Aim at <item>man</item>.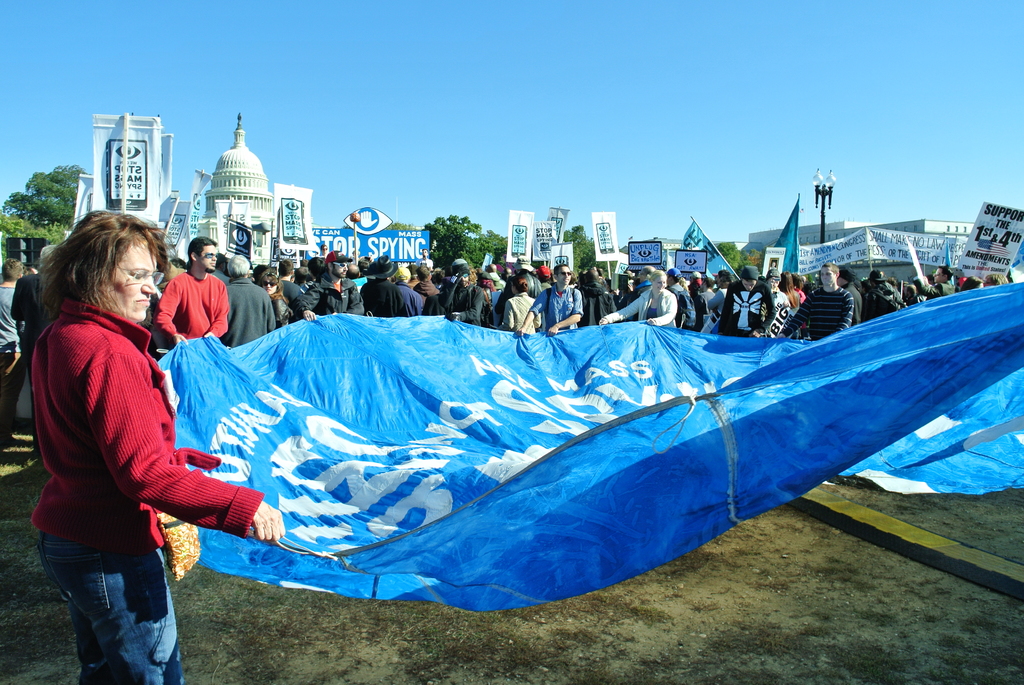
Aimed at l=666, t=267, r=692, b=331.
